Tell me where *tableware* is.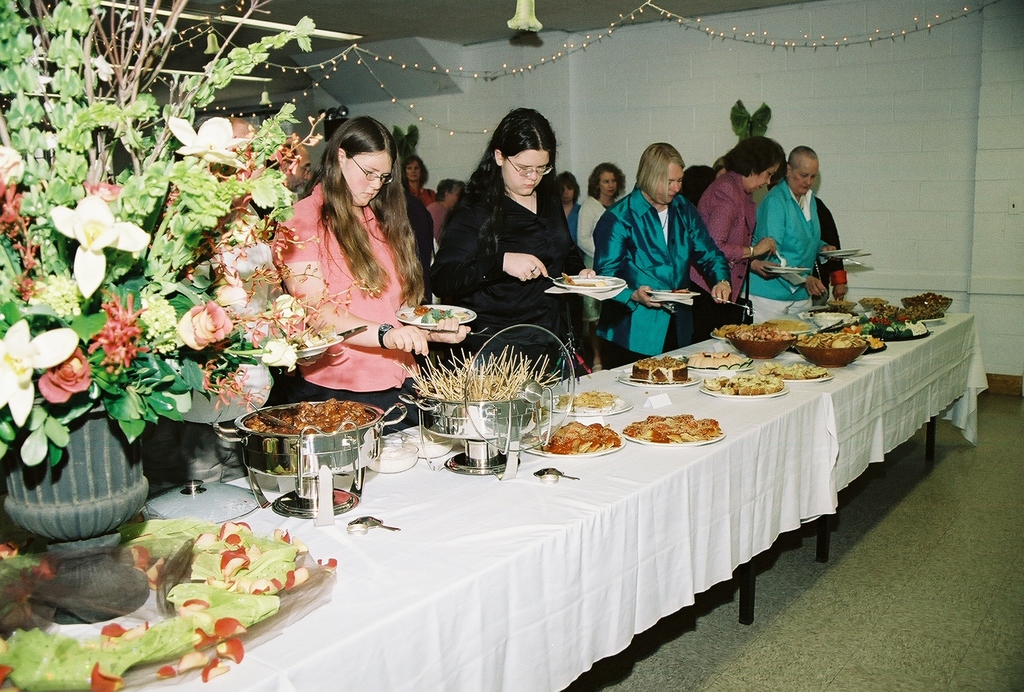
*tableware* is at <region>877, 318, 929, 340</region>.
